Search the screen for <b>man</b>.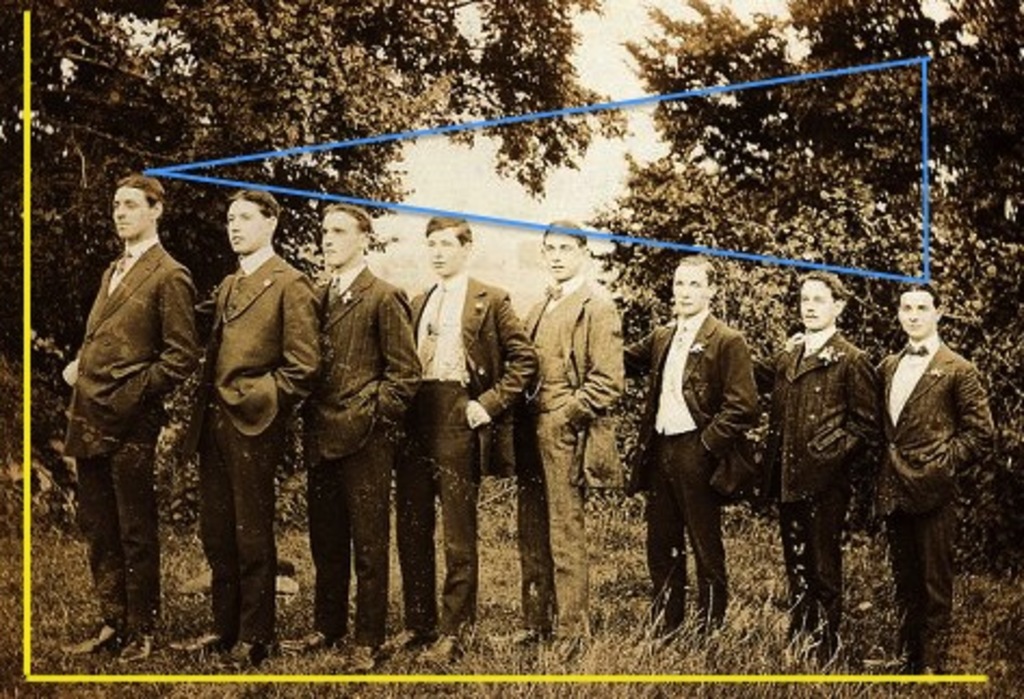
Found at x1=197 y1=184 x2=316 y2=667.
